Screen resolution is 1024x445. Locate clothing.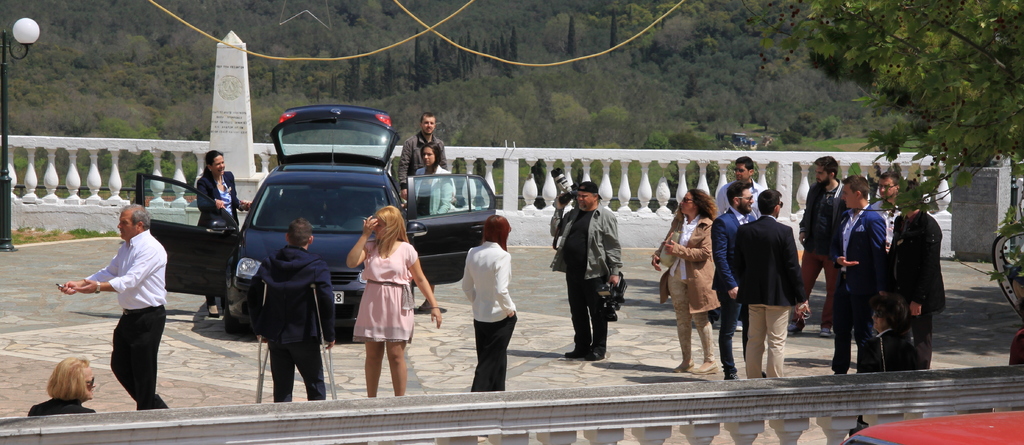
<bbox>409, 163, 456, 211</bbox>.
